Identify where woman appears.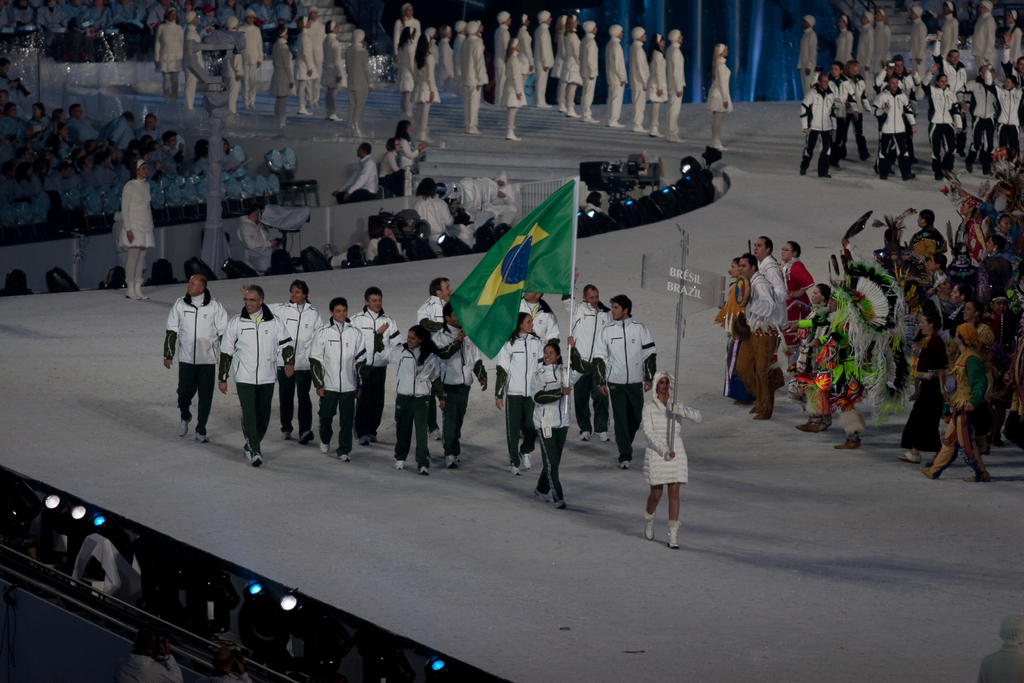
Appears at <box>988,69,1023,163</box>.
